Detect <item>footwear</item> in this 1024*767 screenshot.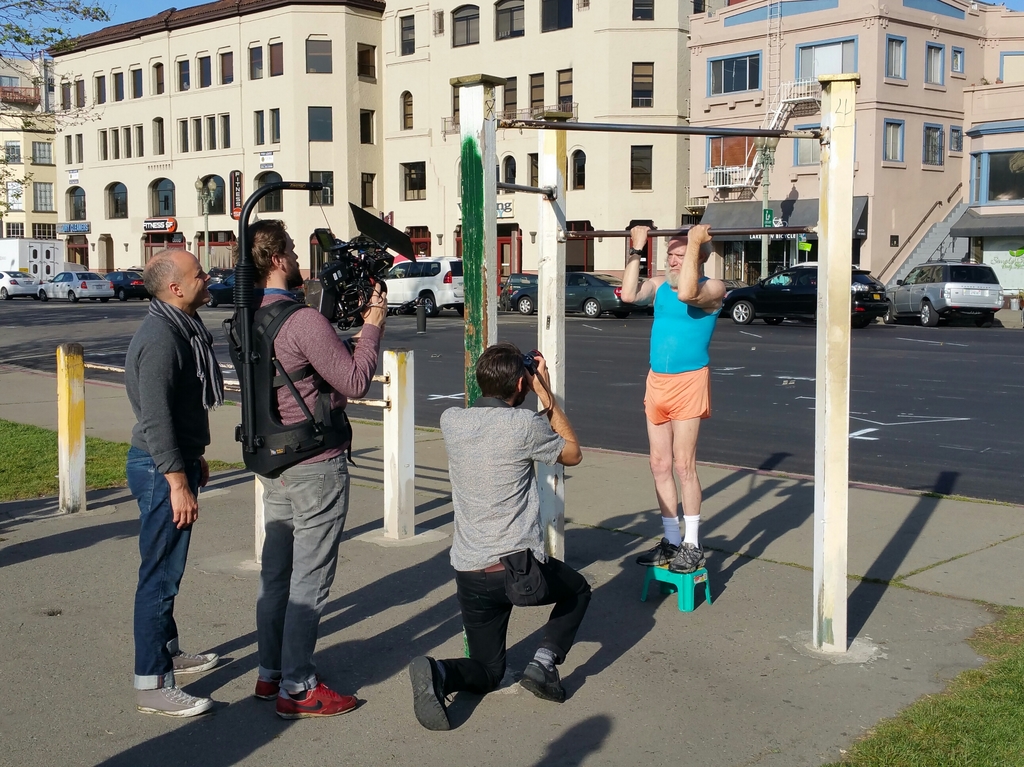
Detection: Rect(161, 649, 218, 672).
